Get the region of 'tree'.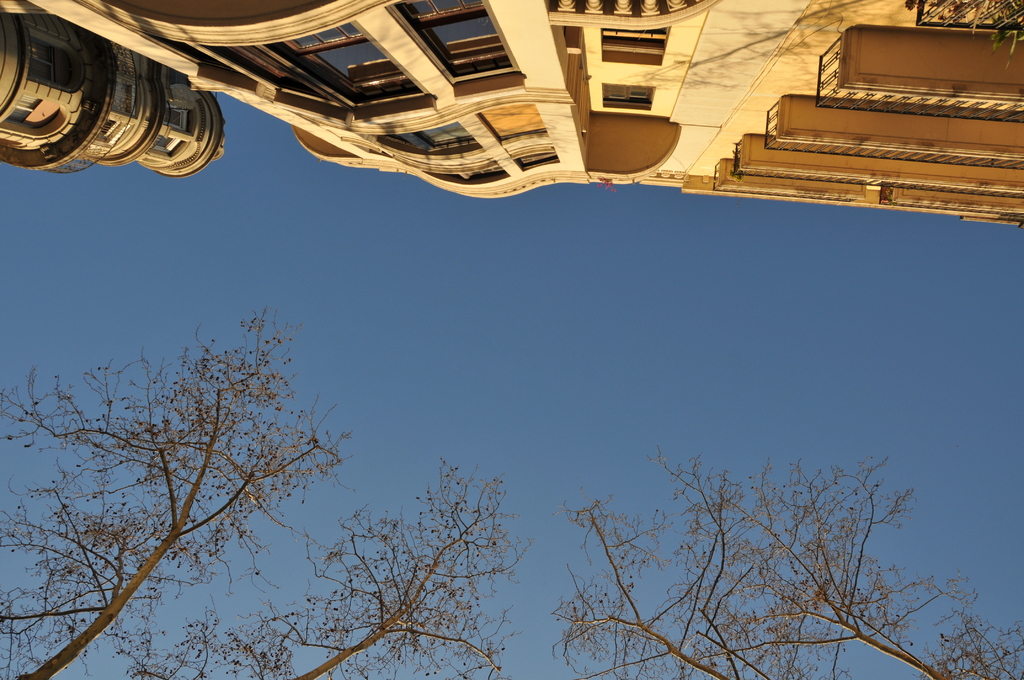
[x1=188, y1=448, x2=1023, y2=679].
